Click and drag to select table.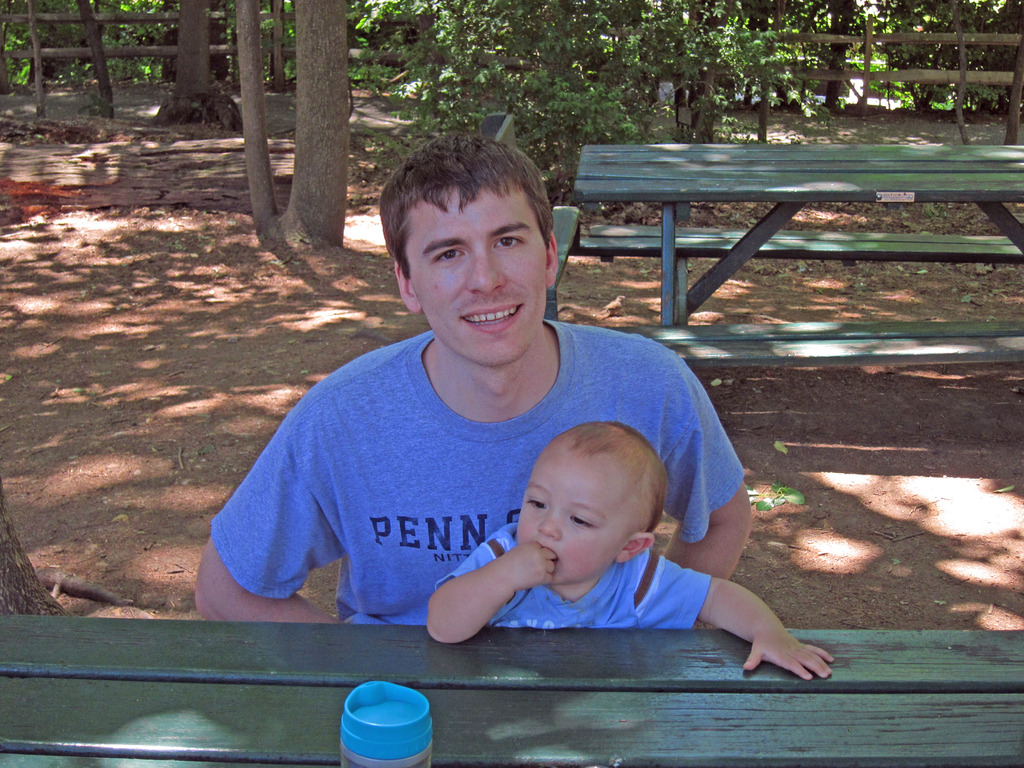
Selection: Rect(0, 609, 1023, 767).
